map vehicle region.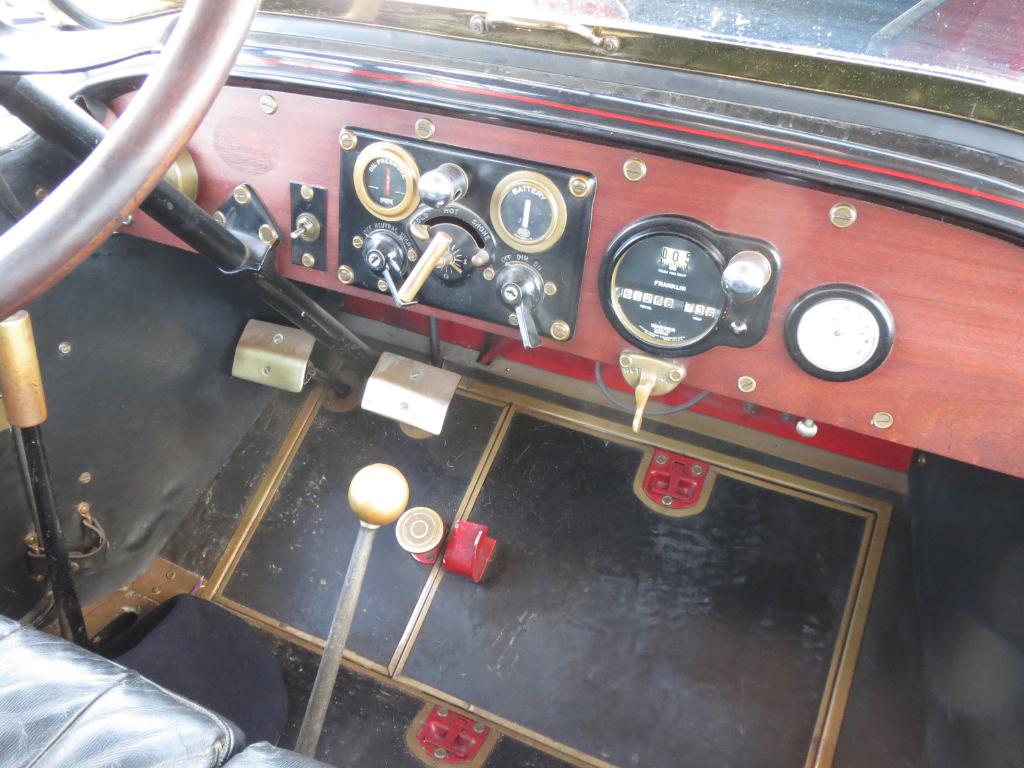
Mapped to box=[0, 0, 1023, 767].
